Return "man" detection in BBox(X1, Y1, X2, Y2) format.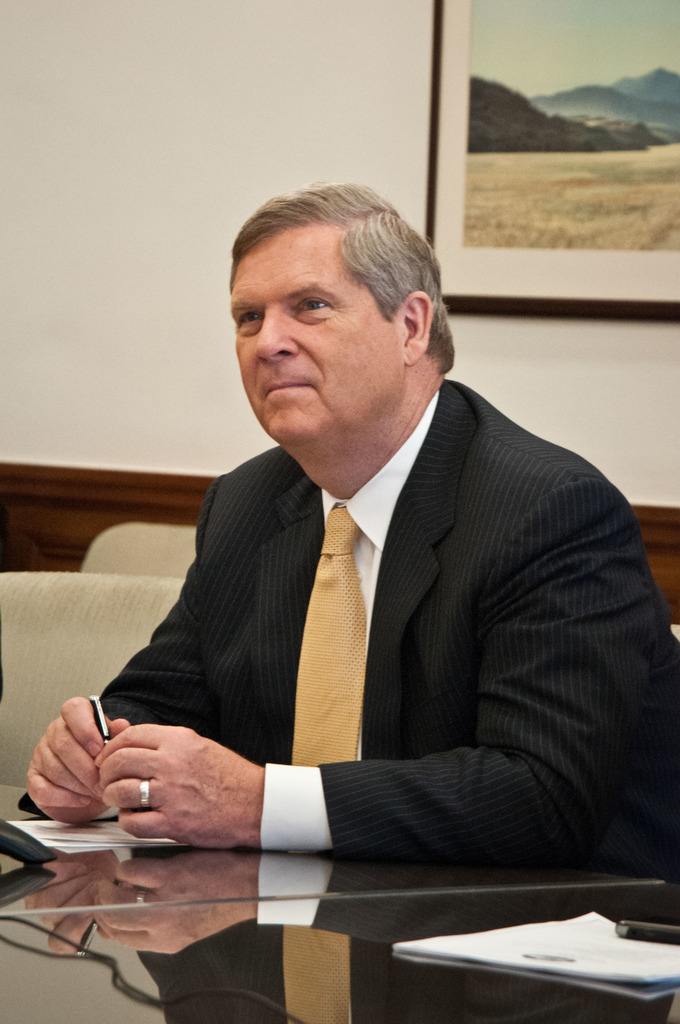
BBox(77, 179, 652, 914).
